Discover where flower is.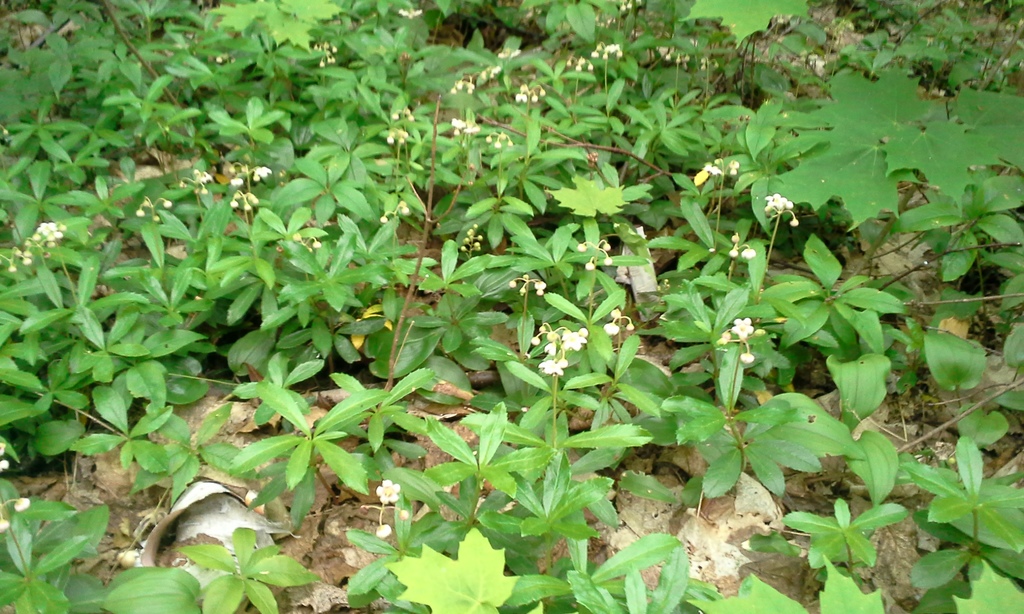
Discovered at select_region(35, 215, 56, 237).
